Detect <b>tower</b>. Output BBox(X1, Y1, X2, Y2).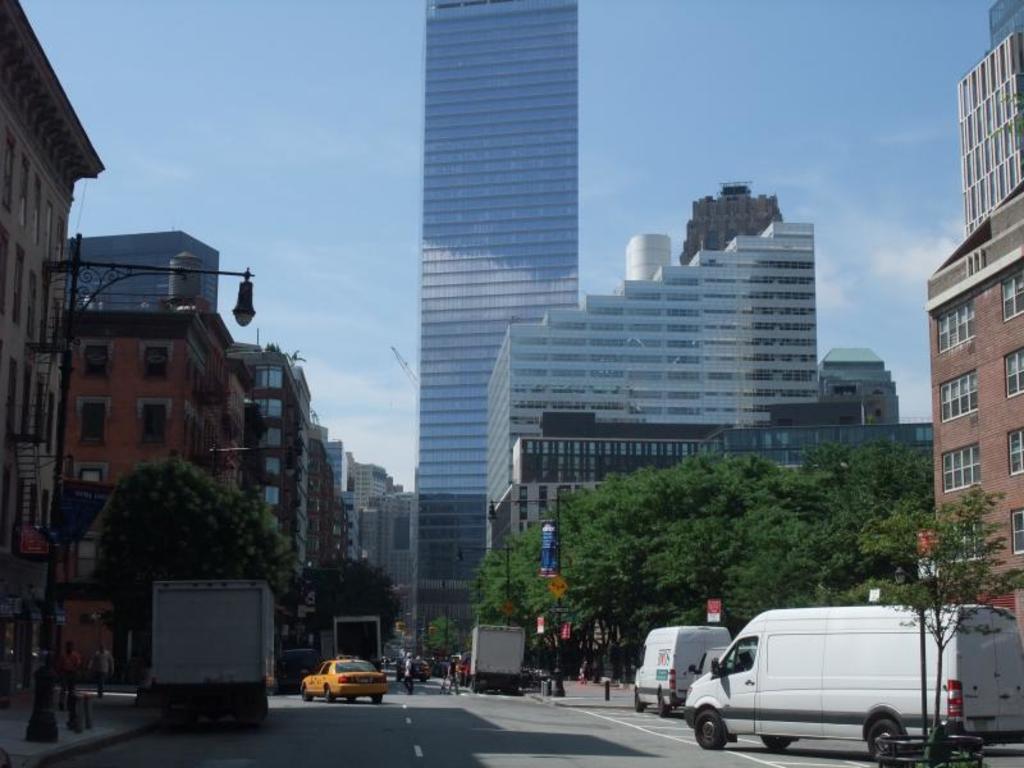
BBox(0, 0, 108, 652).
